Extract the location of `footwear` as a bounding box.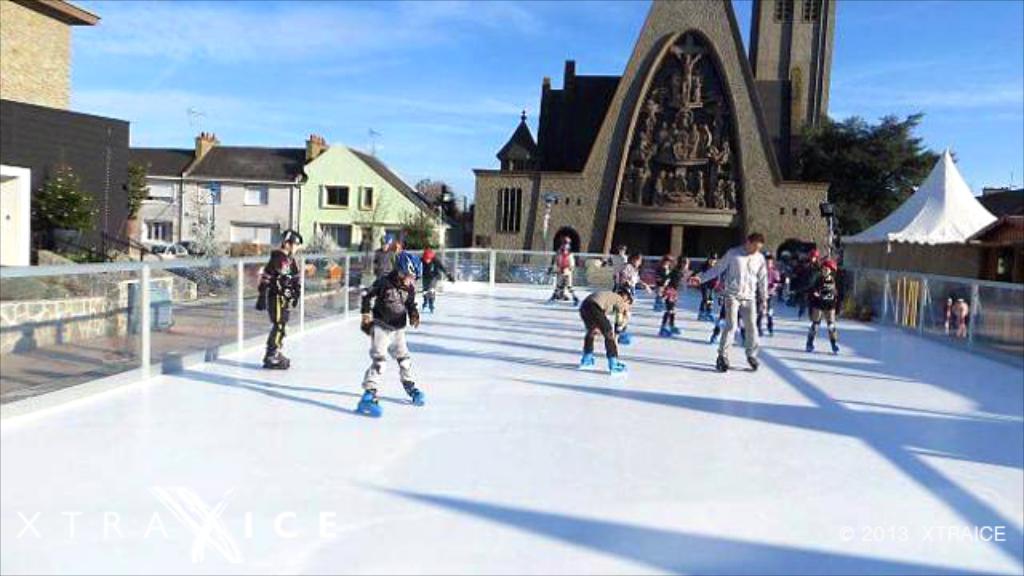
box(667, 322, 682, 336).
